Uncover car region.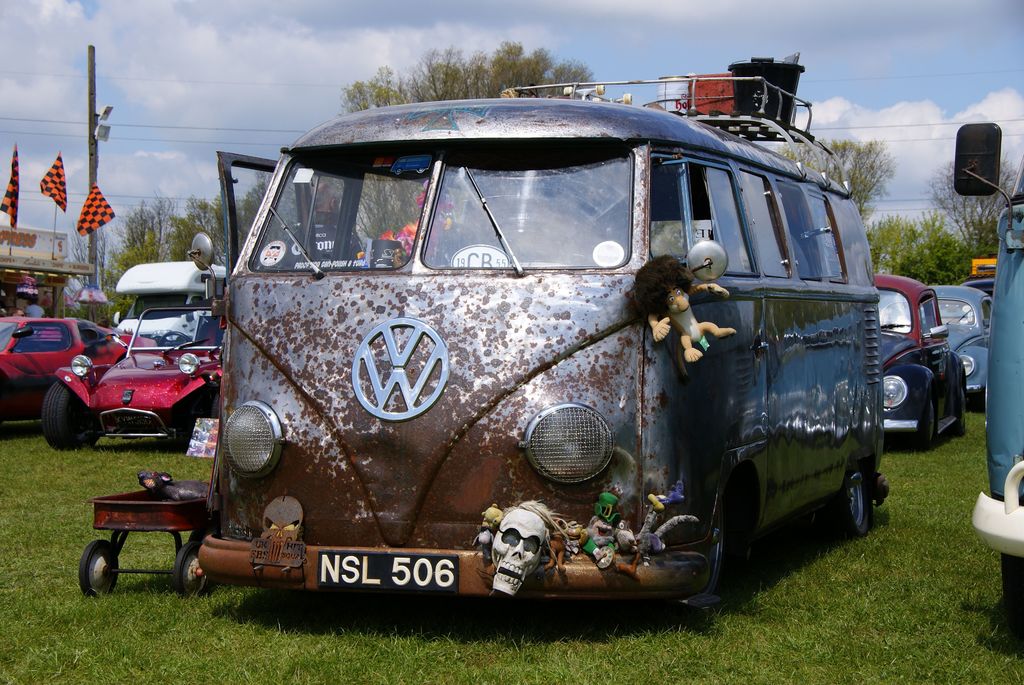
Uncovered: 870/271/969/448.
